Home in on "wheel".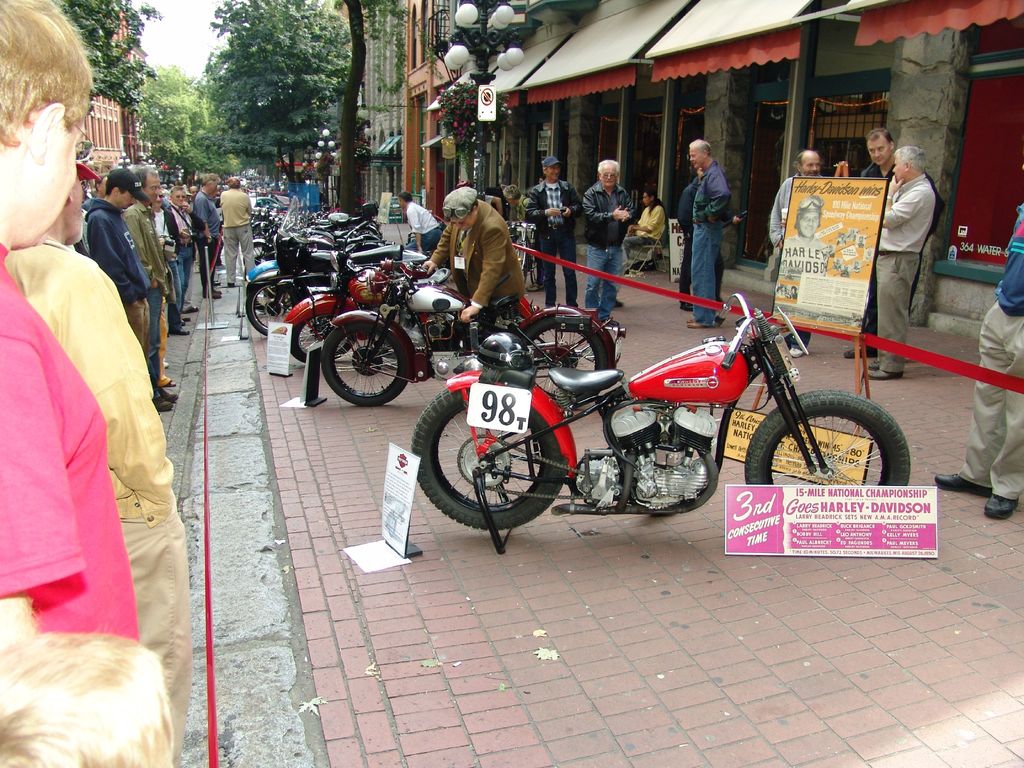
Homed in at [356,227,375,237].
